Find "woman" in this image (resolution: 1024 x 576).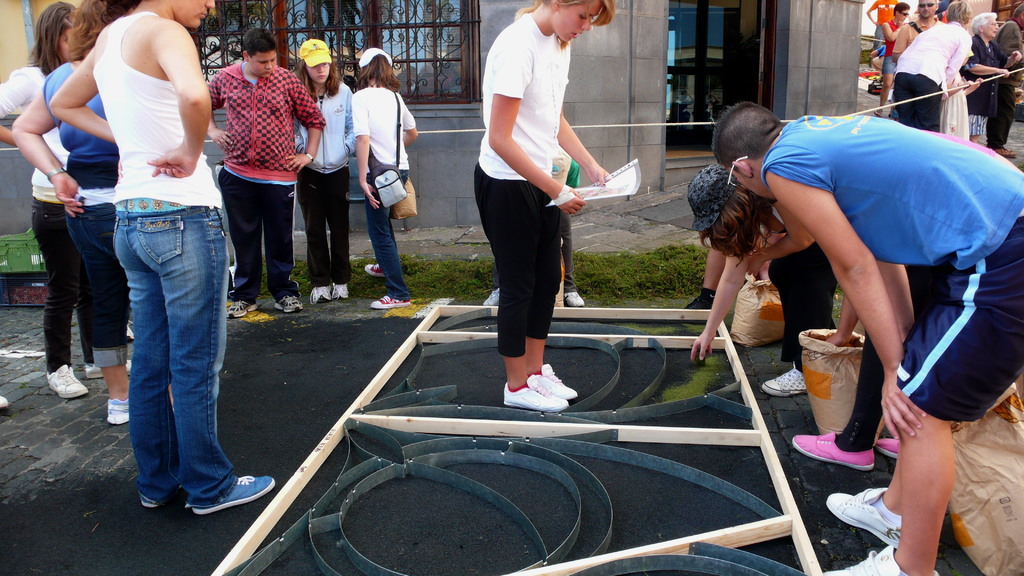
x1=890, y1=0, x2=977, y2=134.
